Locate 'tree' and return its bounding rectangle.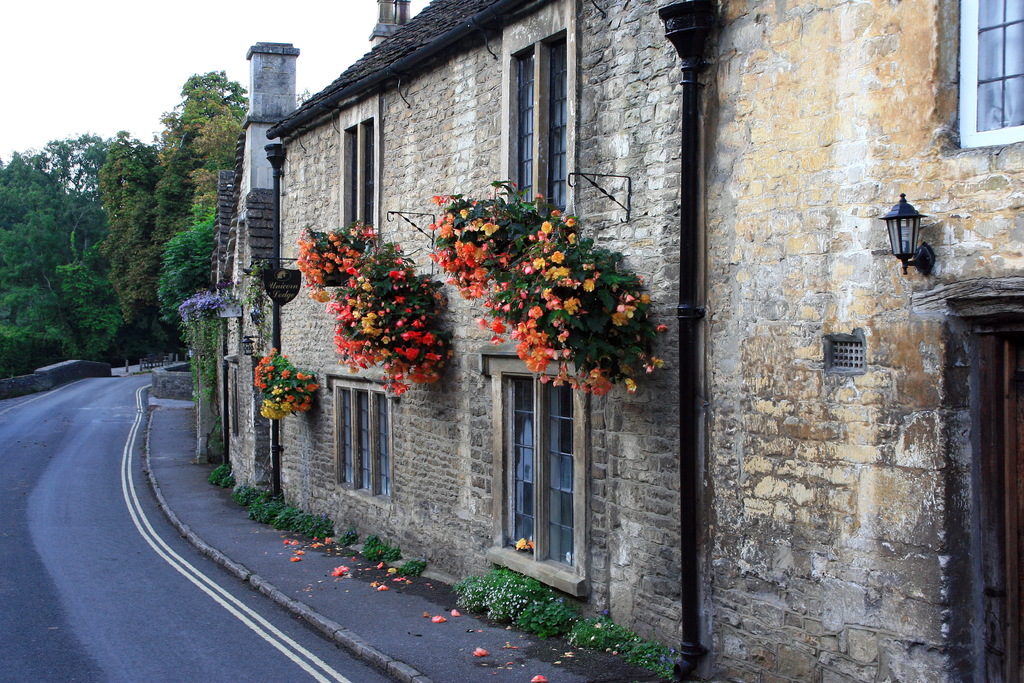
pyautogui.locateOnScreen(184, 112, 248, 209).
